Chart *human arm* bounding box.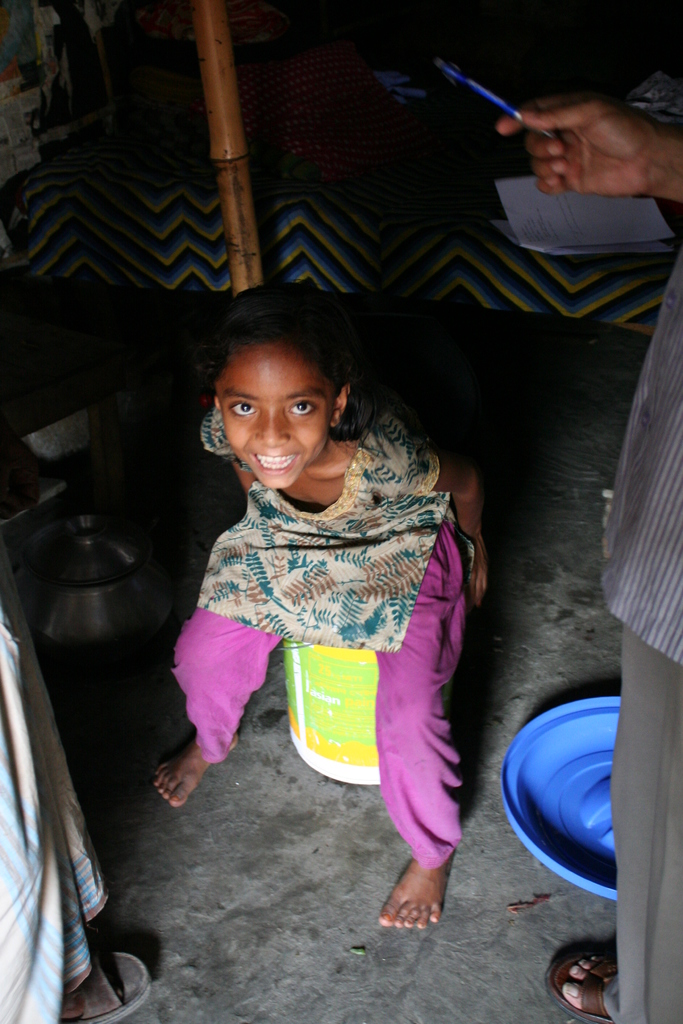
Charted: bbox=[496, 89, 682, 199].
